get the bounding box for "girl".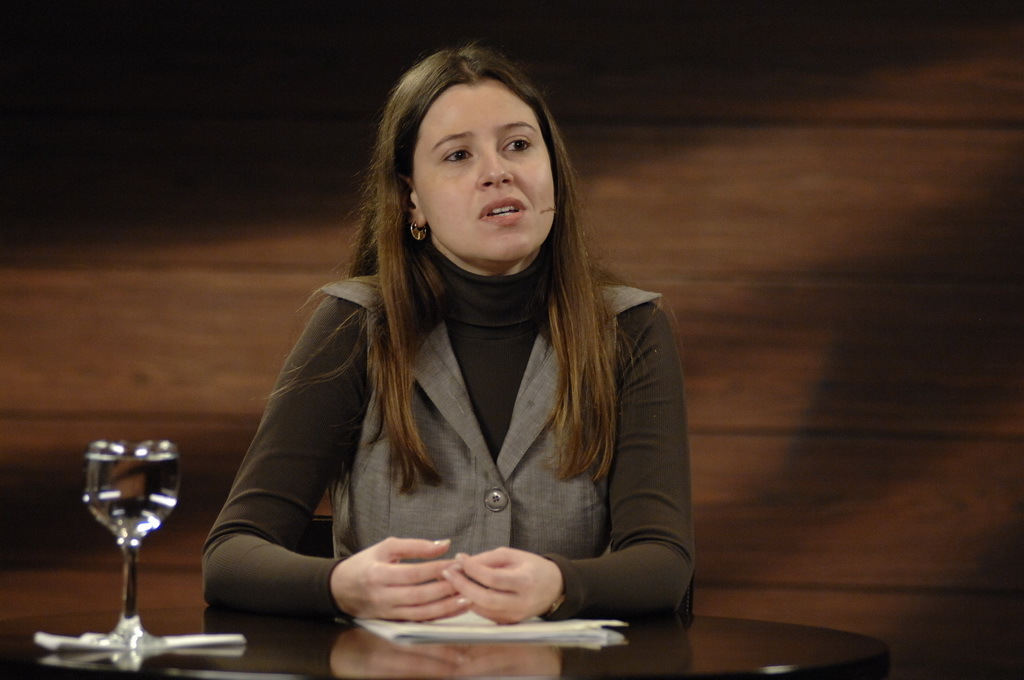
pyautogui.locateOnScreen(202, 41, 698, 623).
